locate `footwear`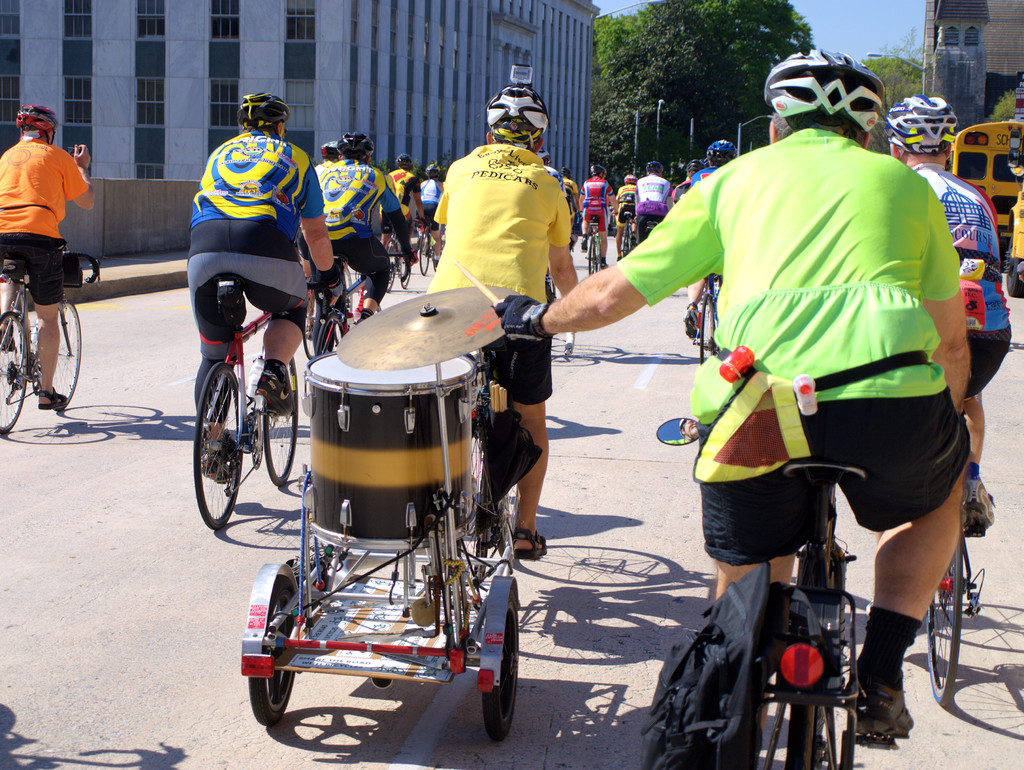
Rect(683, 306, 700, 342)
